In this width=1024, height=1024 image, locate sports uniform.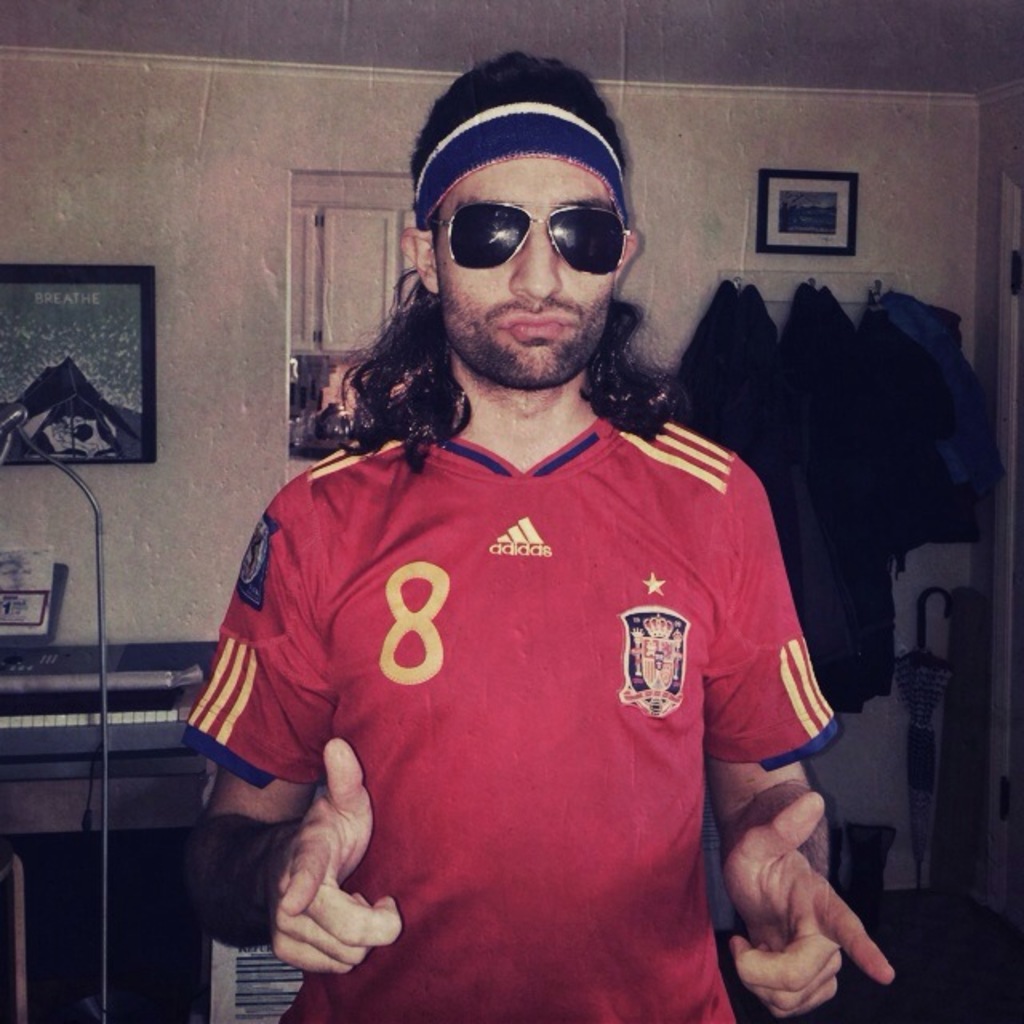
Bounding box: x1=179 y1=418 x2=840 y2=1022.
